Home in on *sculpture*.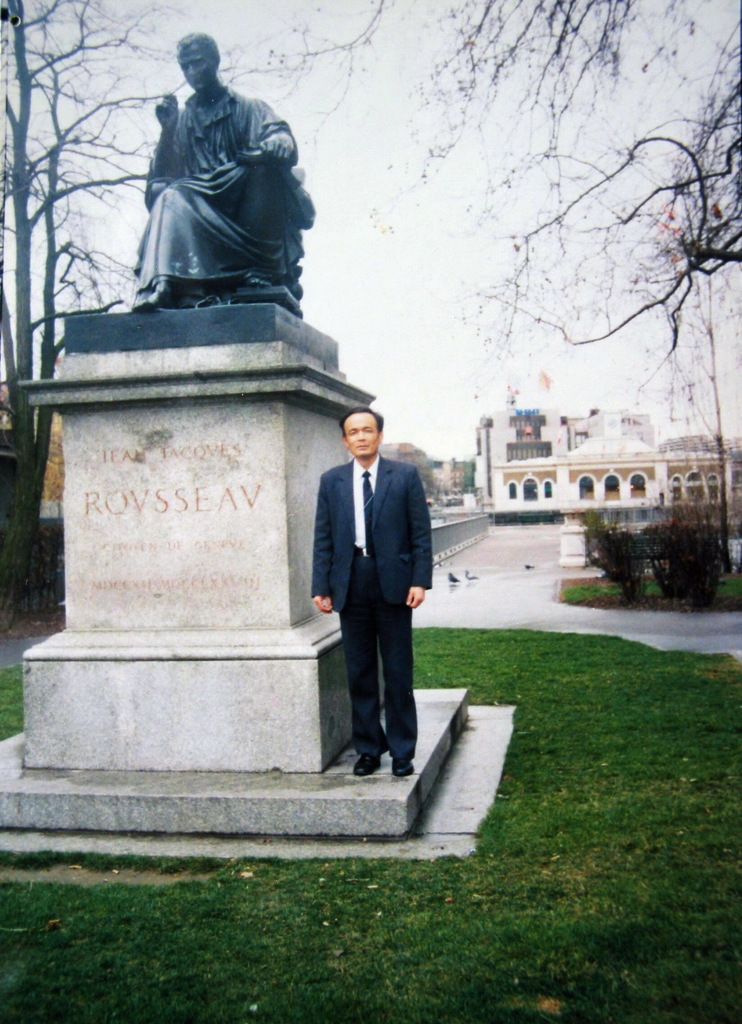
Homed in at left=99, top=33, right=319, bottom=311.
